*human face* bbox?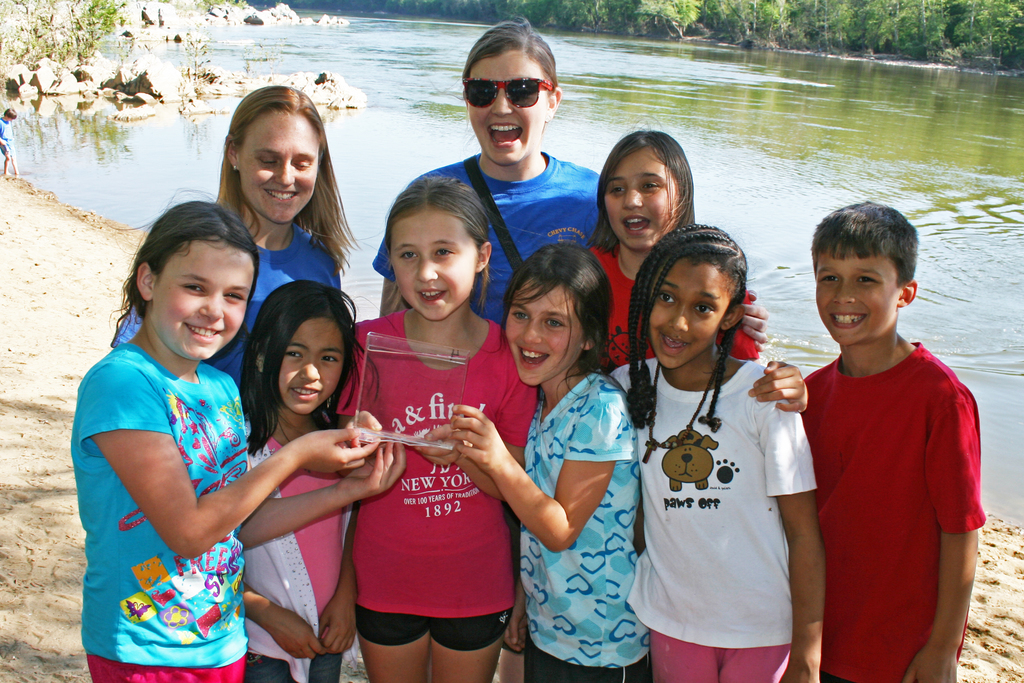
select_region(814, 249, 906, 347)
